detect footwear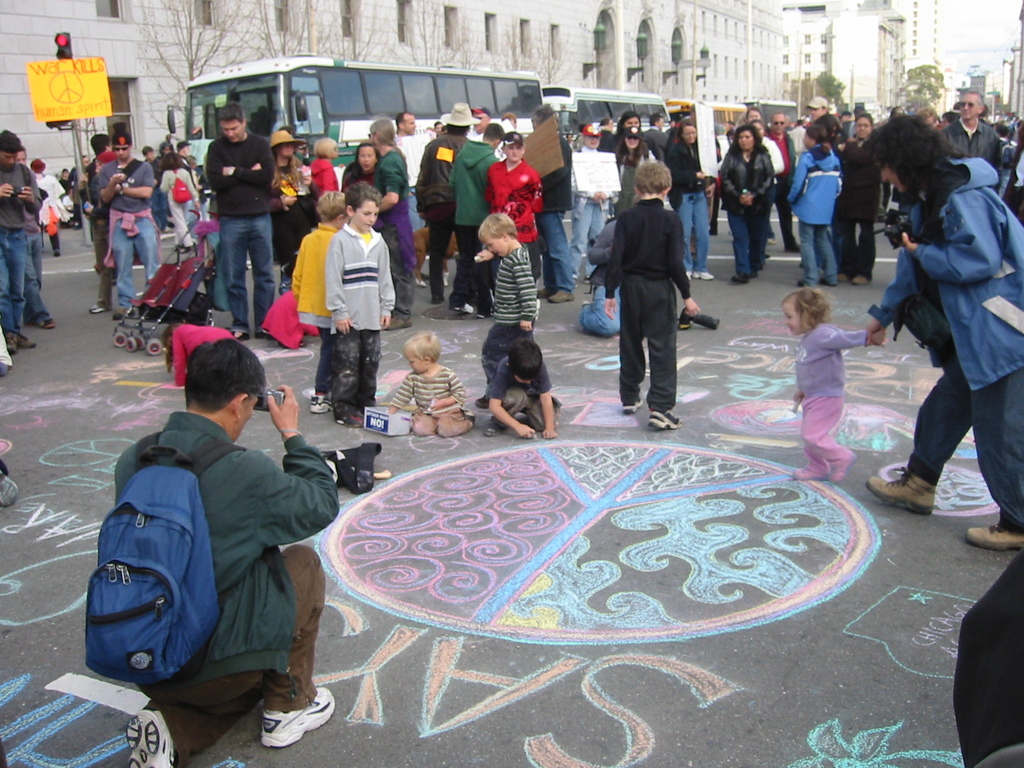
(x1=619, y1=394, x2=644, y2=412)
